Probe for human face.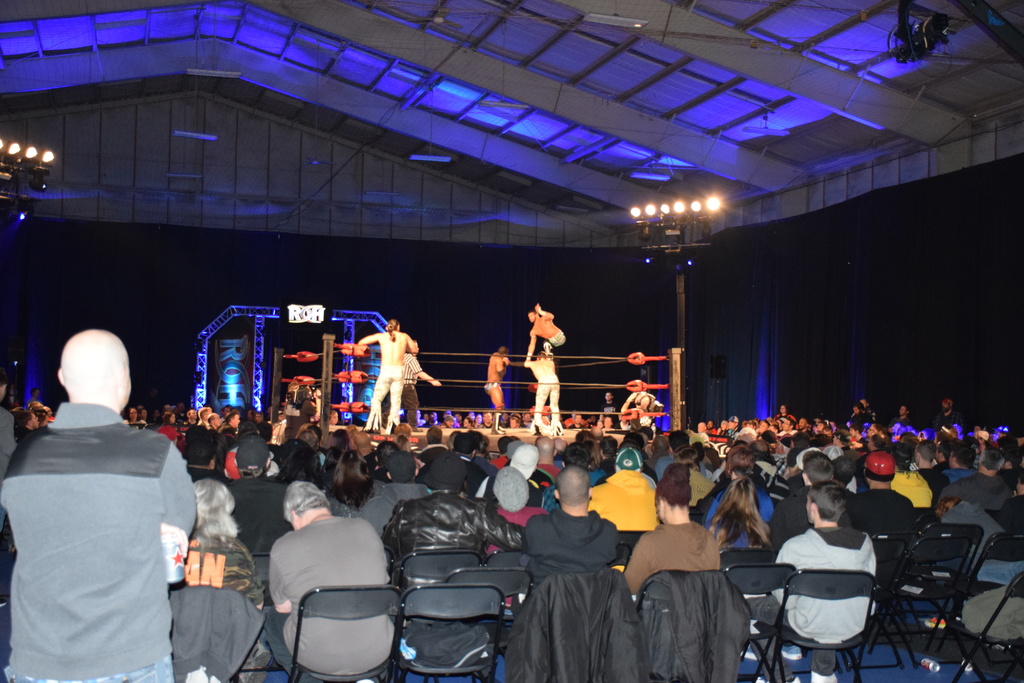
Probe result: 861 397 867 408.
